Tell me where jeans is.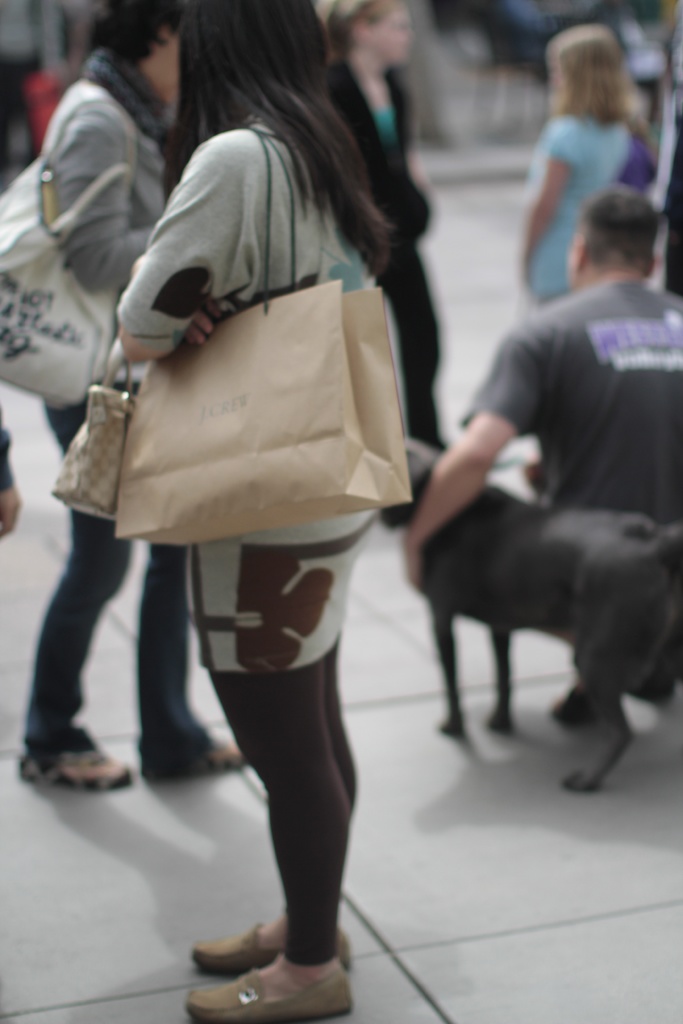
jeans is at <region>190, 517, 375, 662</region>.
